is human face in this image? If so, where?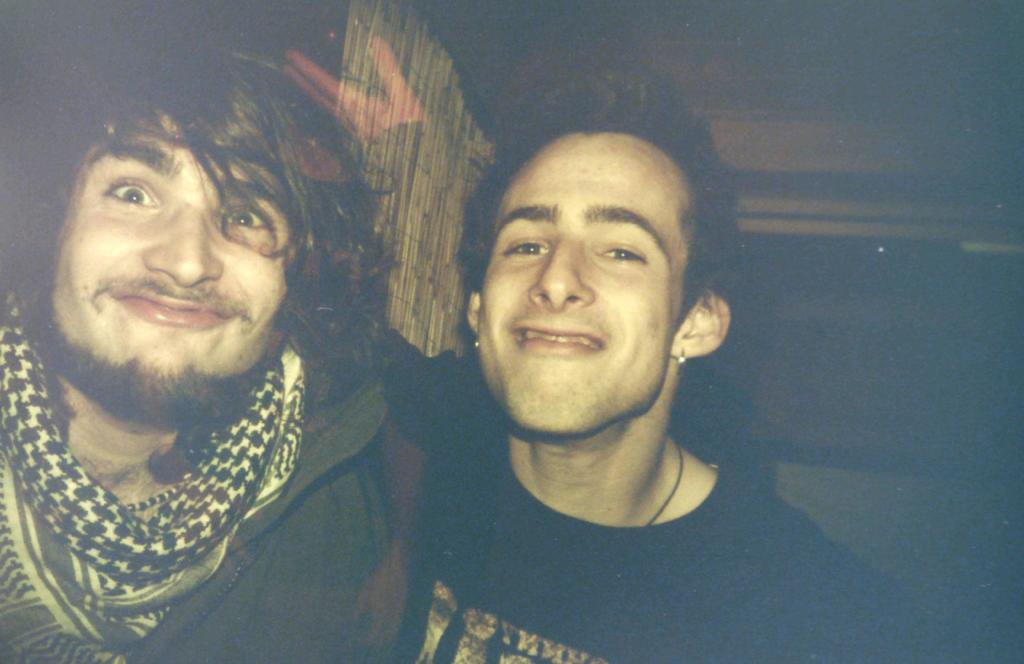
Yes, at rect(478, 126, 672, 432).
